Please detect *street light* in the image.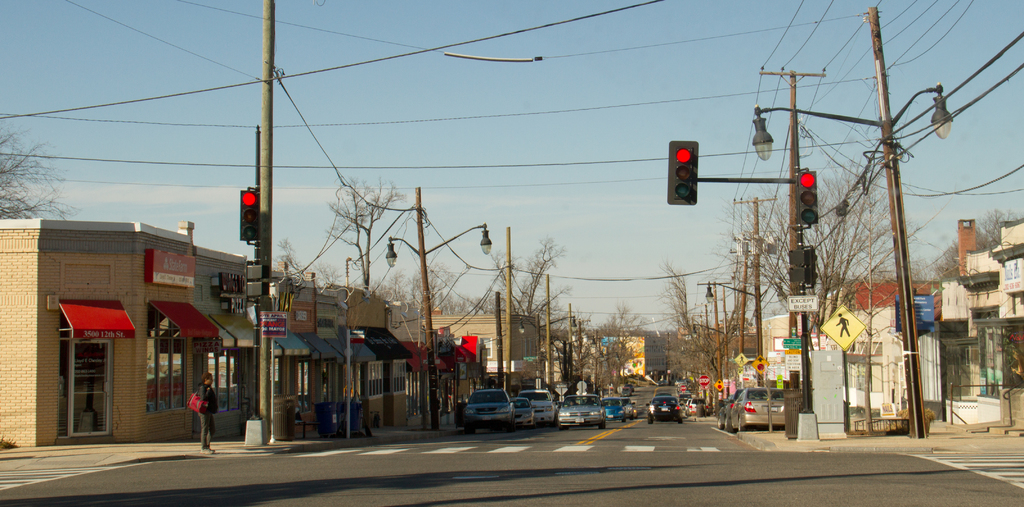
{"x1": 753, "y1": 53, "x2": 967, "y2": 449}.
